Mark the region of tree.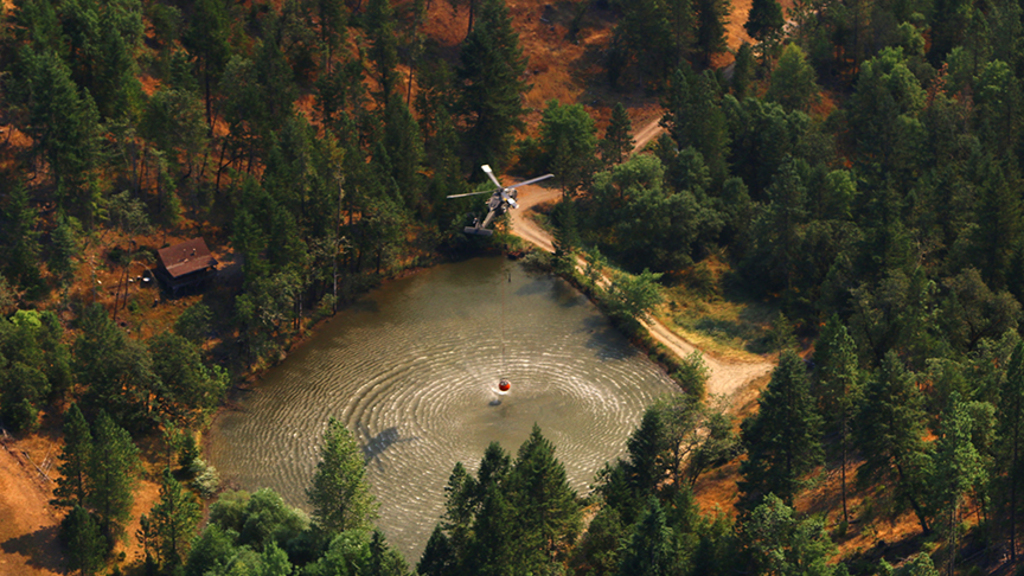
Region: {"left": 50, "top": 403, "right": 143, "bottom": 575}.
